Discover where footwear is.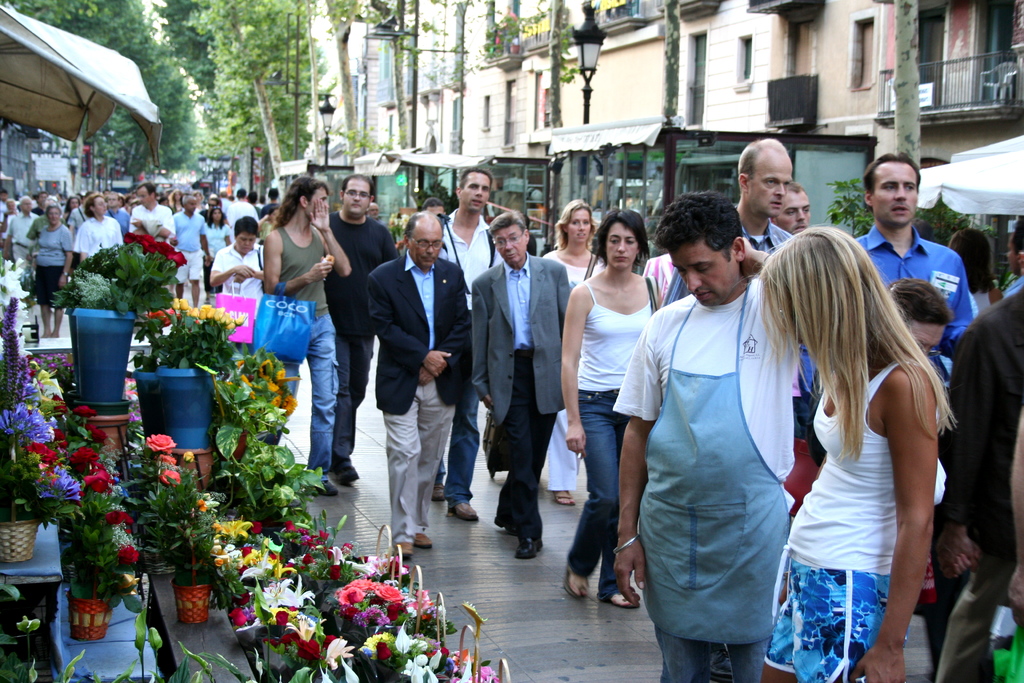
Discovered at (x1=337, y1=463, x2=362, y2=488).
